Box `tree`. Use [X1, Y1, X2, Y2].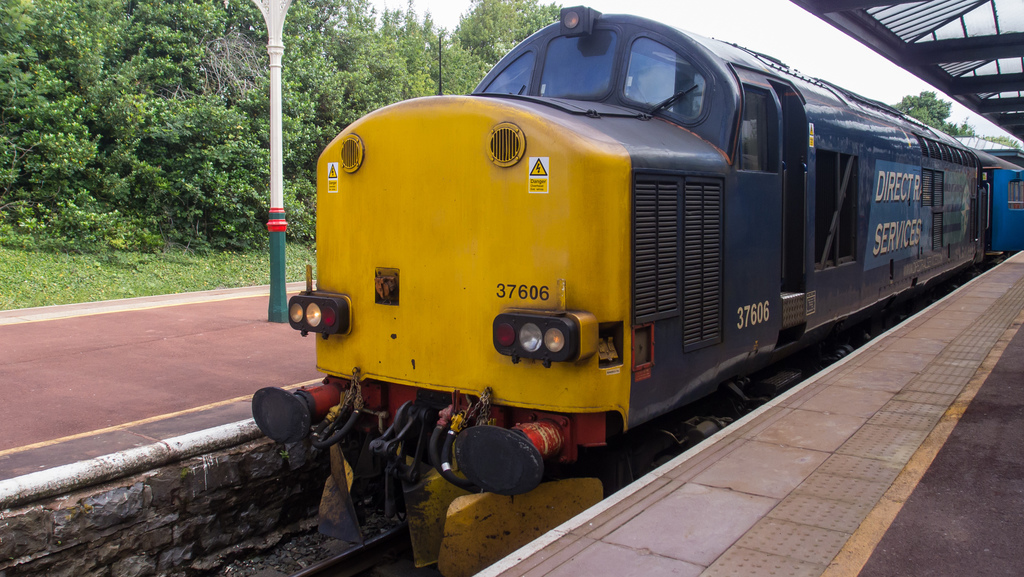
[890, 88, 973, 134].
